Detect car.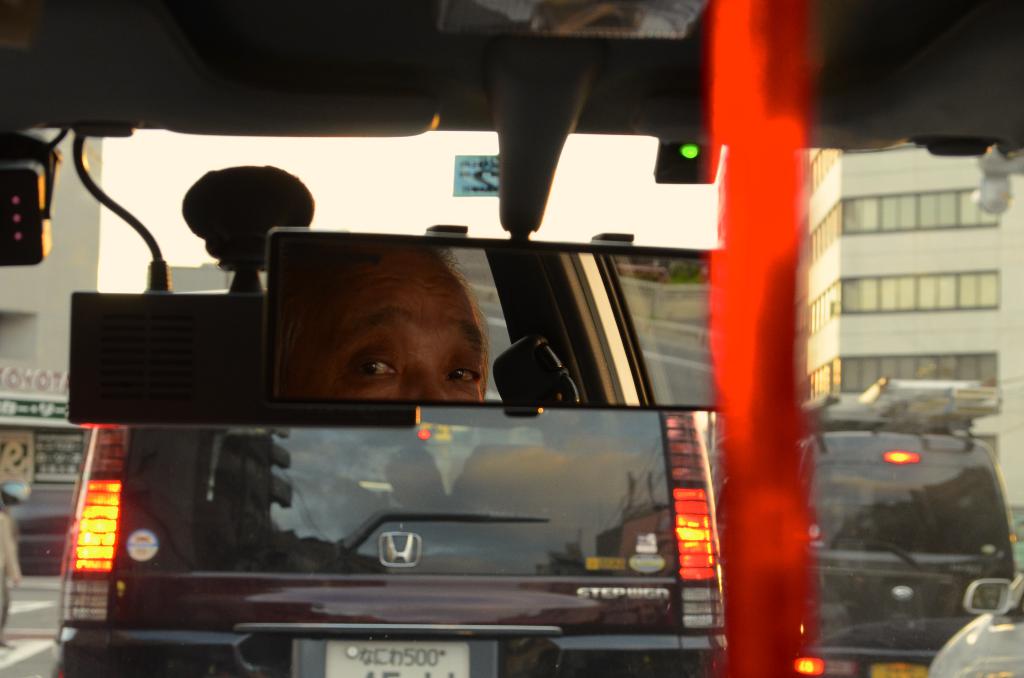
Detected at (x1=49, y1=287, x2=725, y2=677).
